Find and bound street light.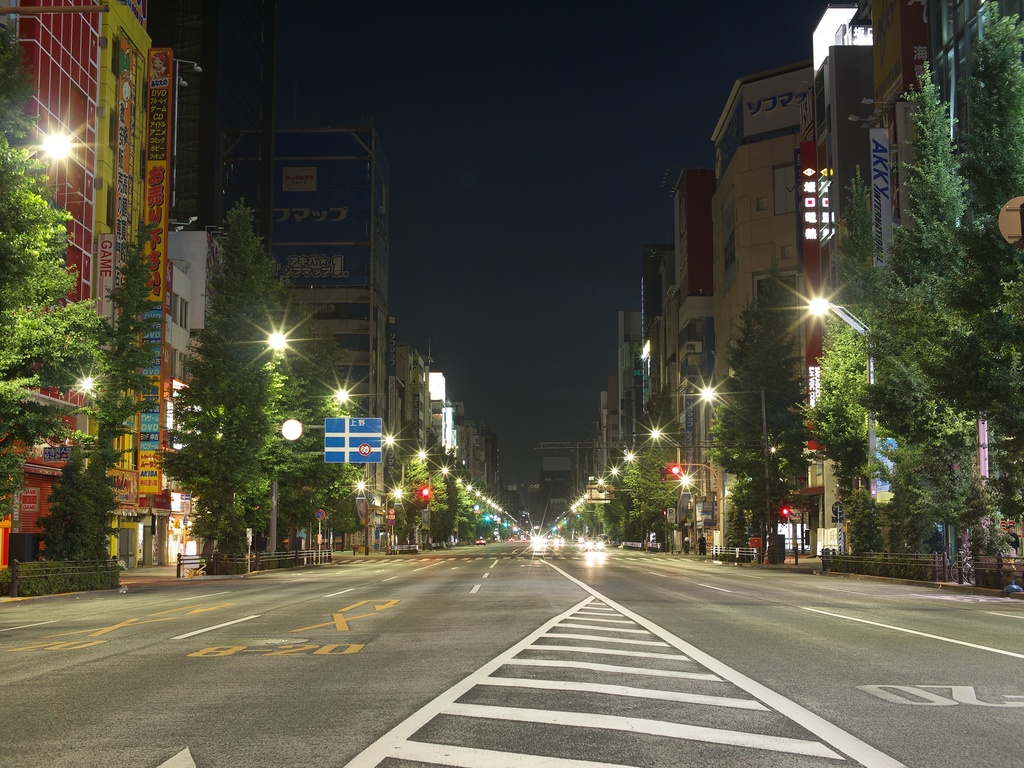
Bound: 796,279,874,511.
